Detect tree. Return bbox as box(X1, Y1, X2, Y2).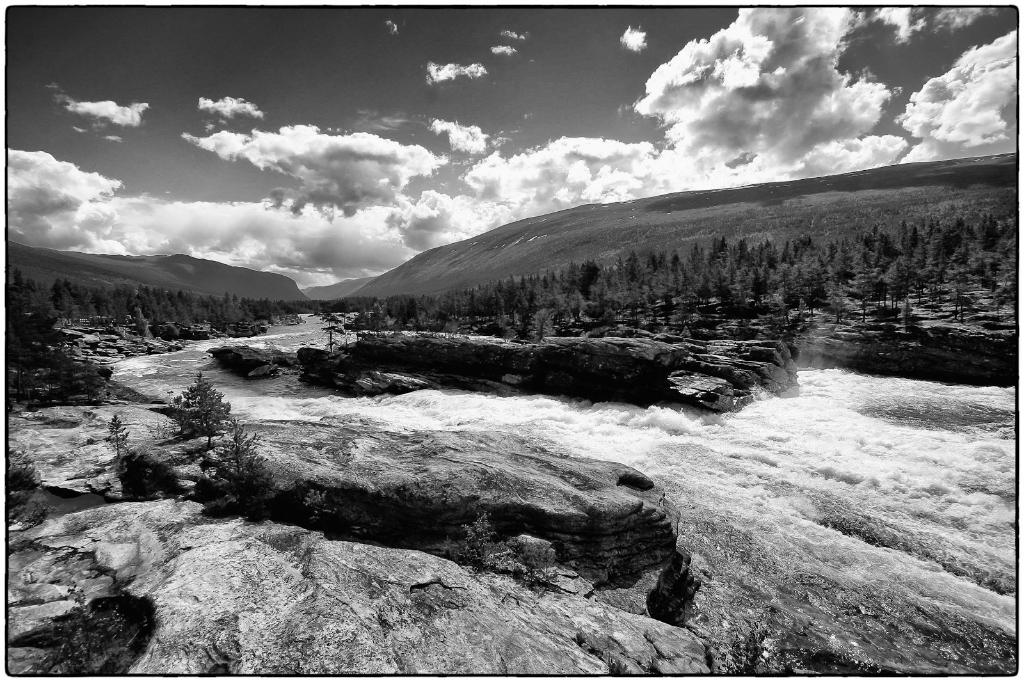
box(173, 370, 229, 444).
